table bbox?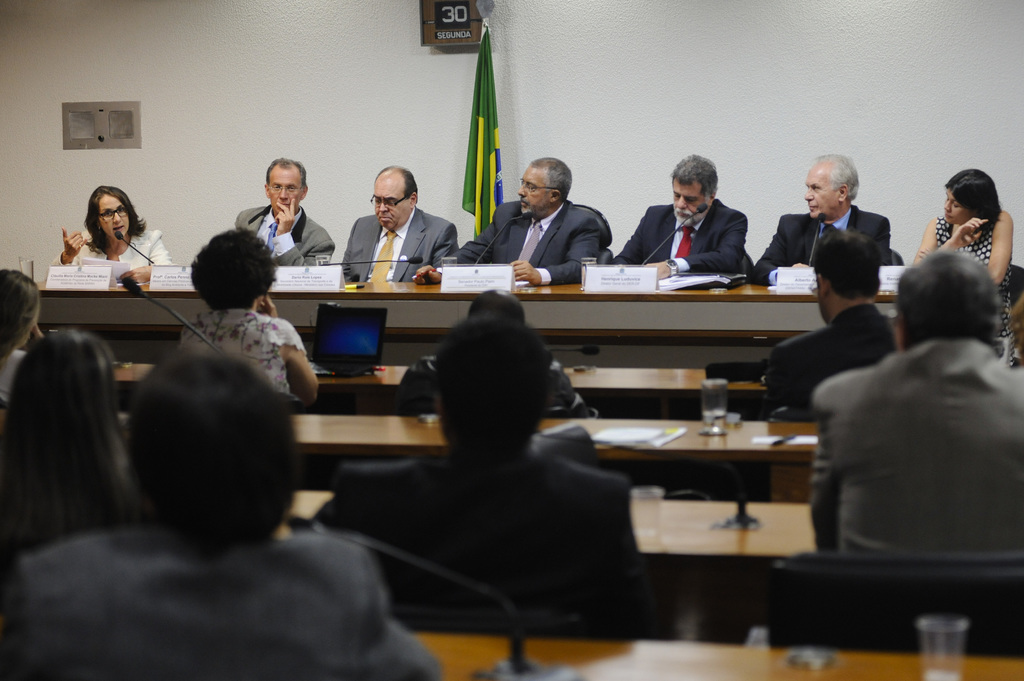
select_region(35, 280, 900, 376)
